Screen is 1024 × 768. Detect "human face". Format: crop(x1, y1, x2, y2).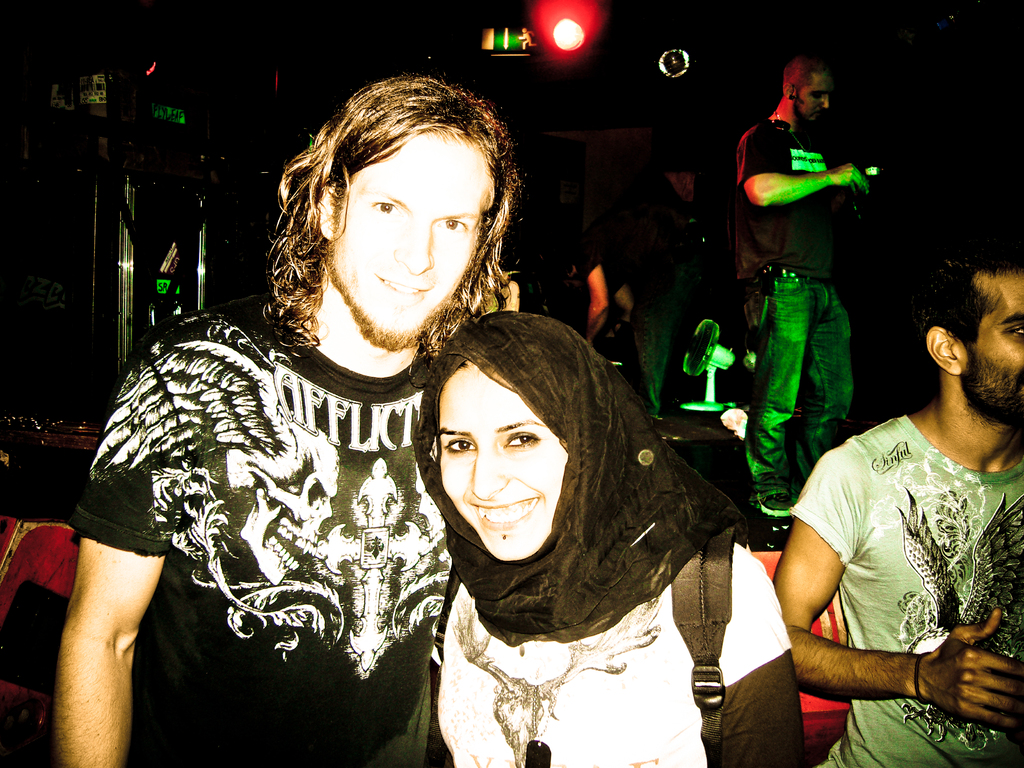
crop(340, 127, 499, 342).
